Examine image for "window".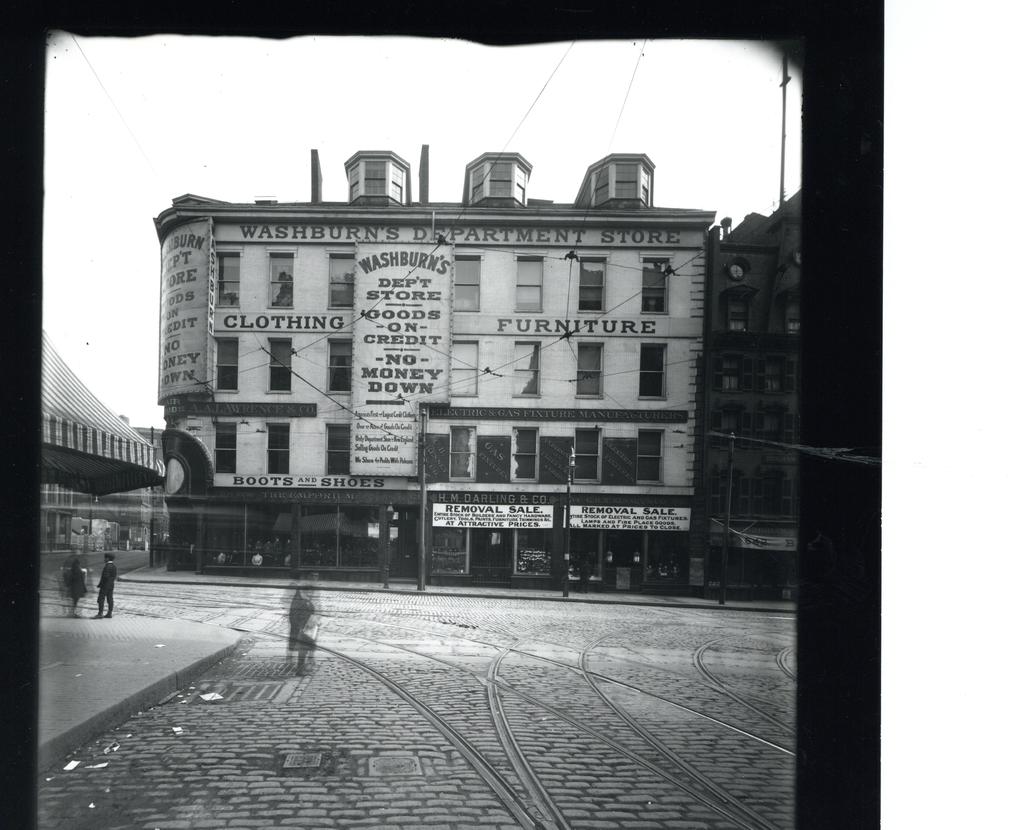
Examination result: bbox=[328, 252, 355, 310].
